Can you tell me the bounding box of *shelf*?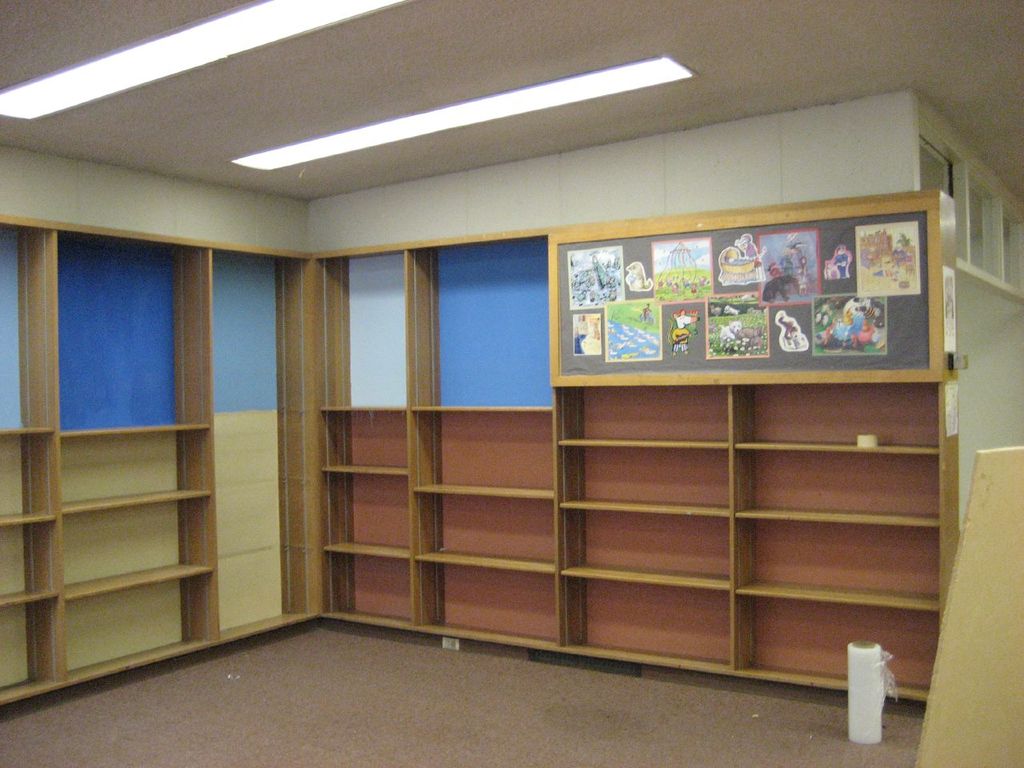
[52,491,215,582].
